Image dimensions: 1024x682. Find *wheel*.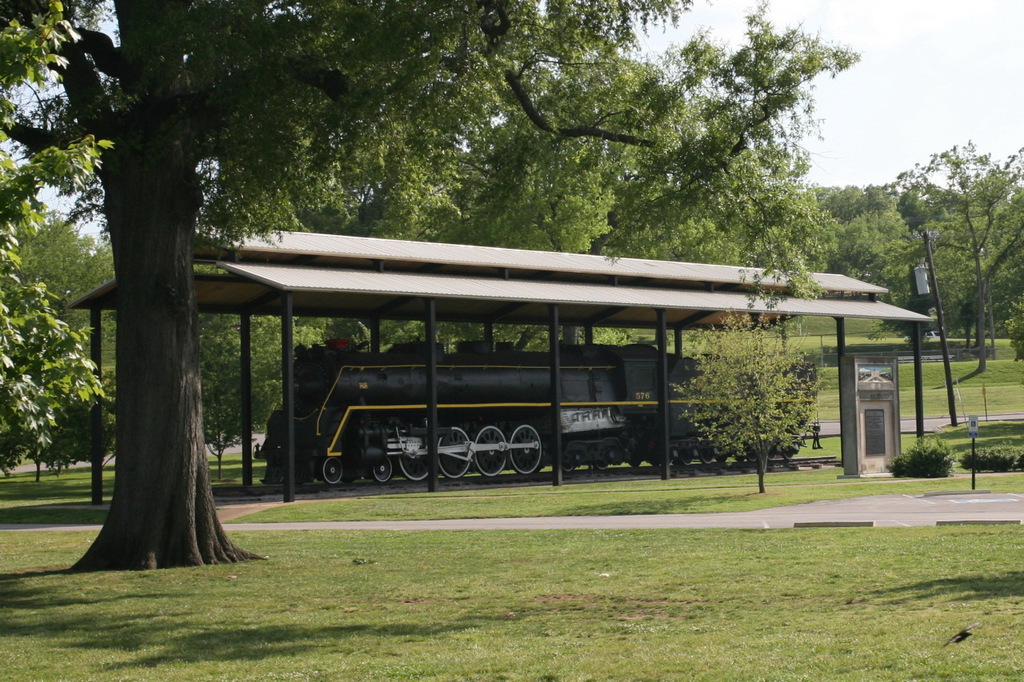
(318,457,344,483).
